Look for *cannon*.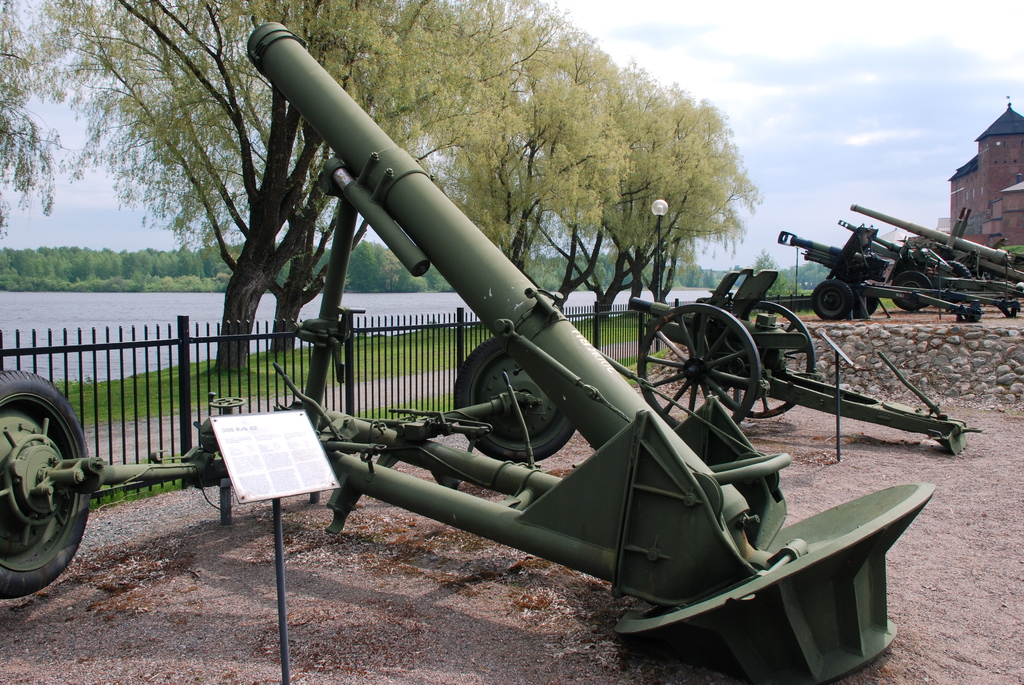
Found: <region>0, 17, 940, 684</region>.
